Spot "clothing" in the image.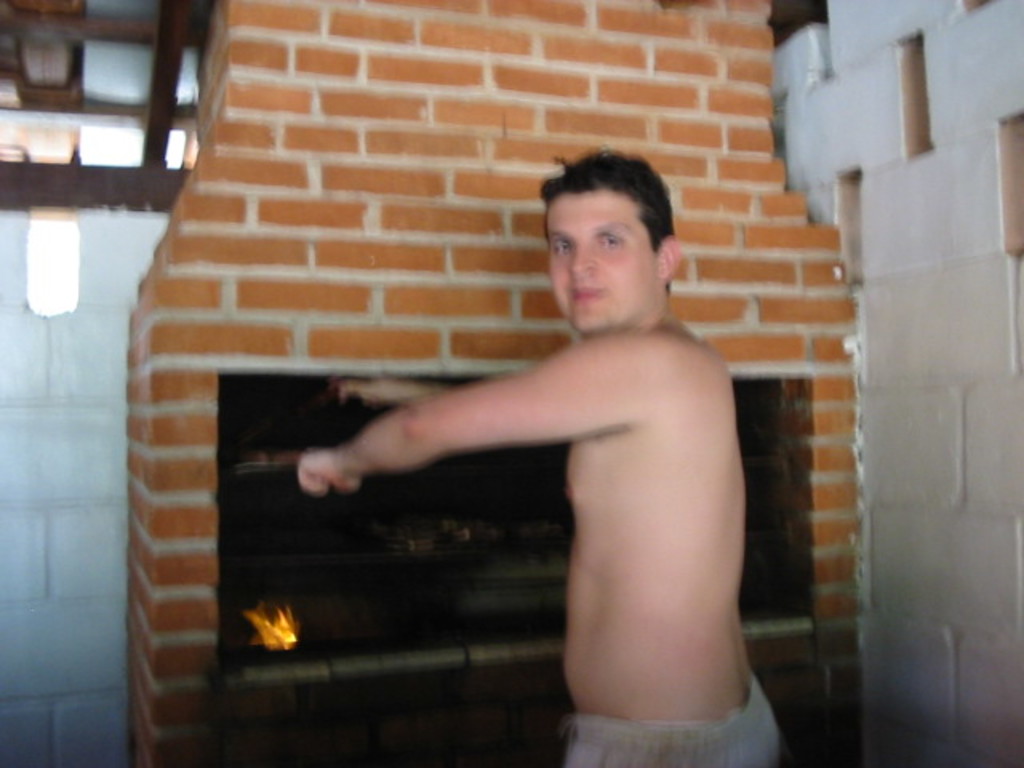
"clothing" found at bbox=[566, 674, 781, 766].
